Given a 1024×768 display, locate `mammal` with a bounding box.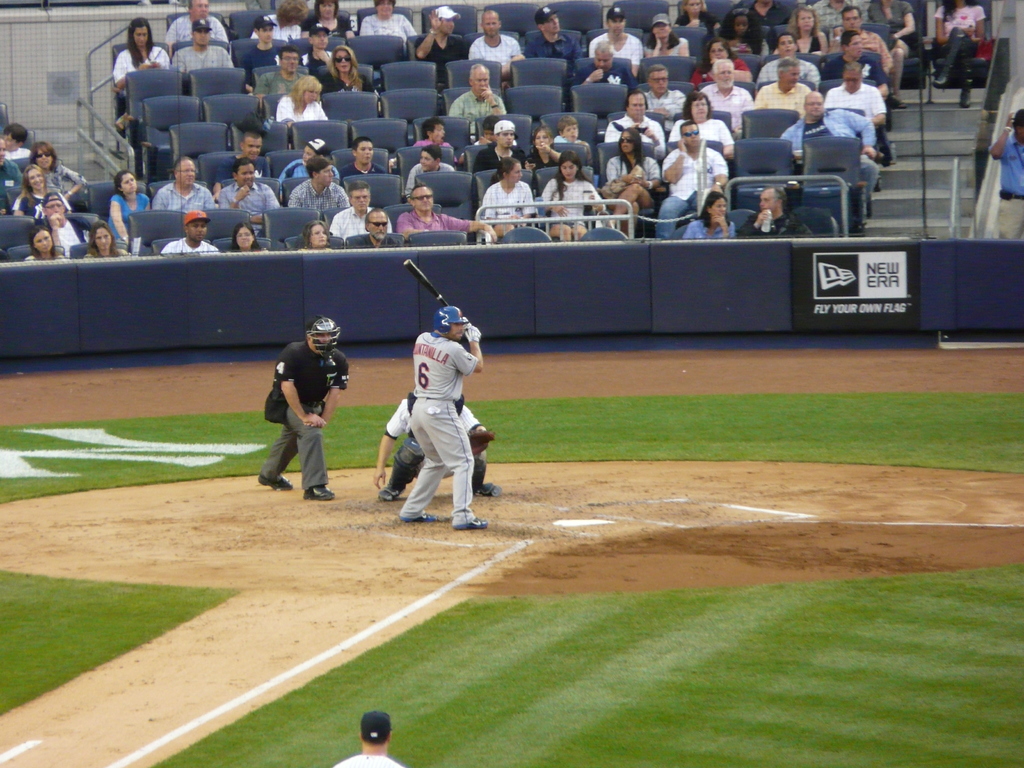
Located: BBox(647, 61, 691, 116).
